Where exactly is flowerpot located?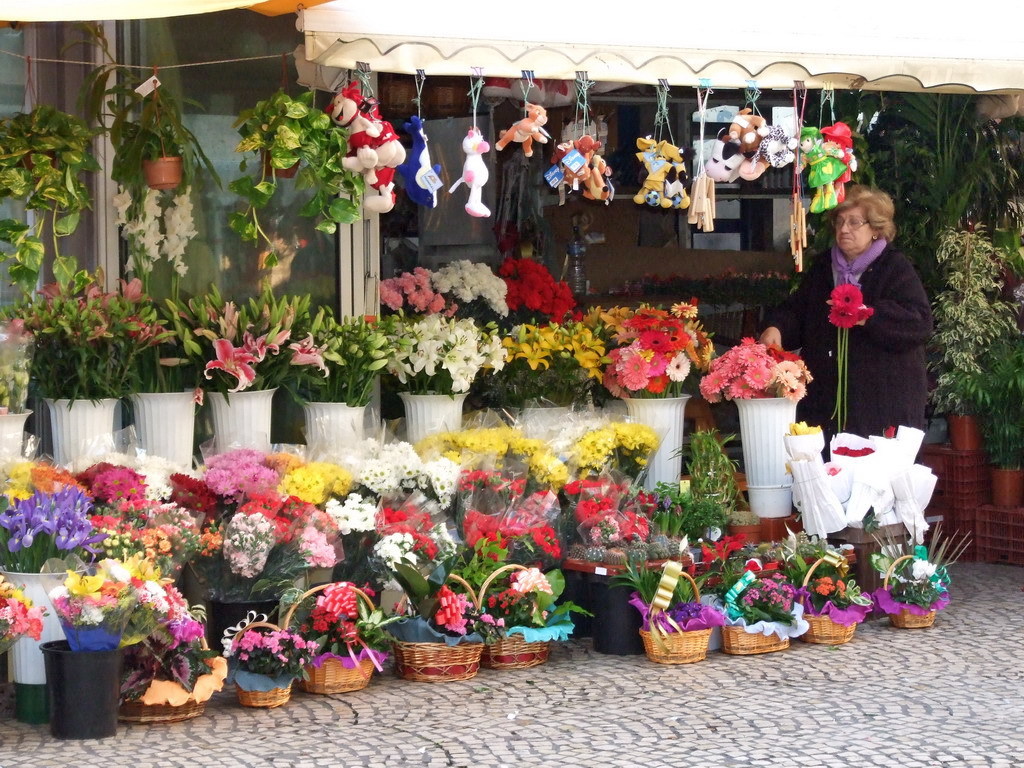
Its bounding box is {"x1": 198, "y1": 589, "x2": 283, "y2": 653}.
